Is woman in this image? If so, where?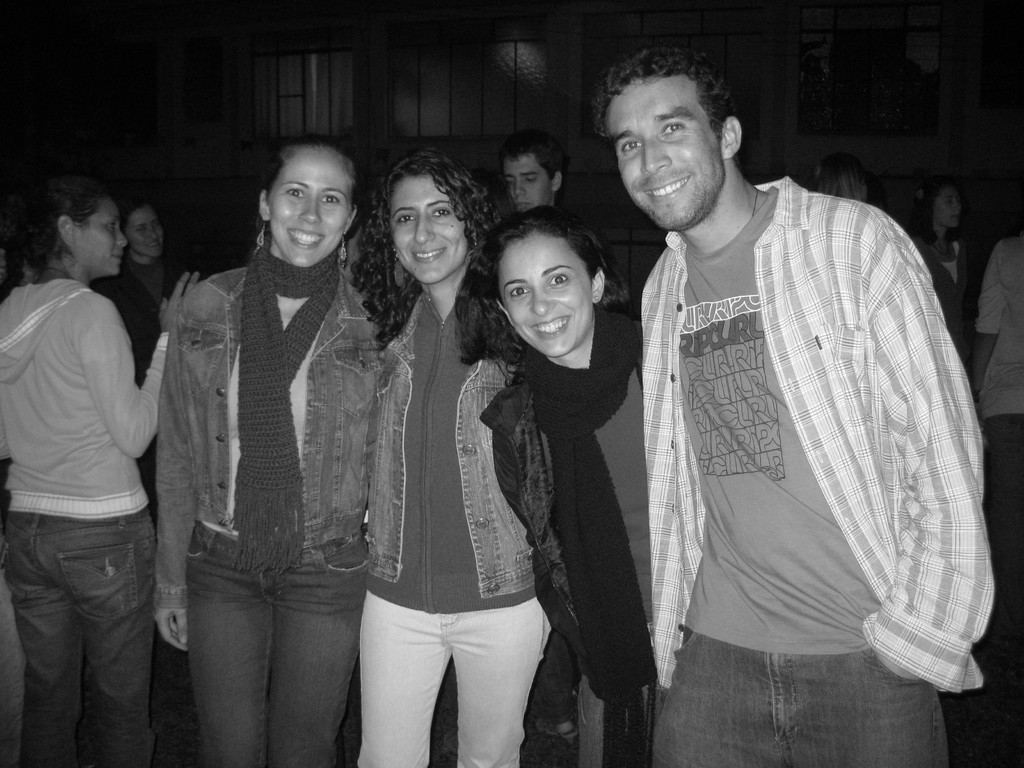
Yes, at select_region(0, 172, 211, 767).
